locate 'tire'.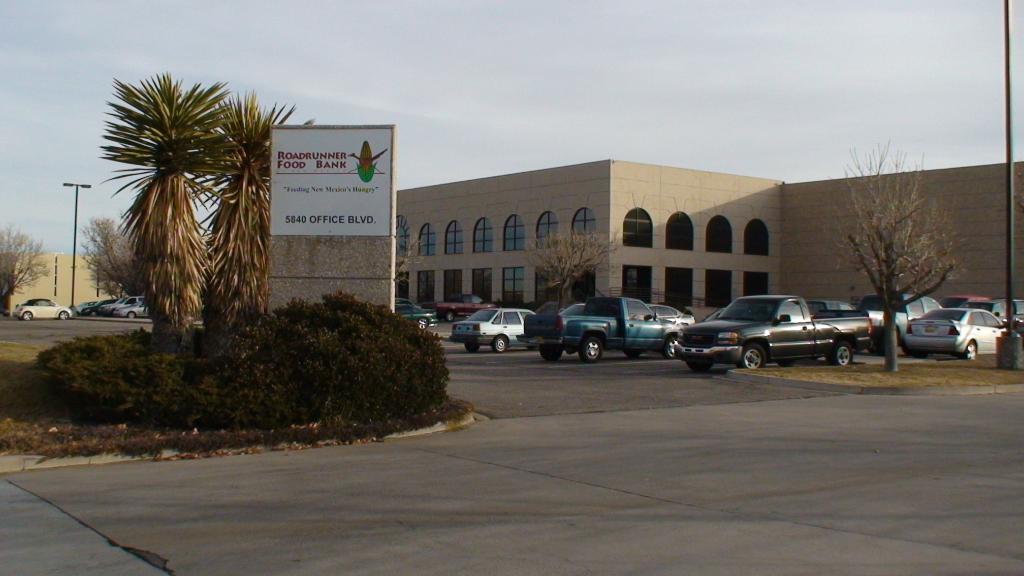
Bounding box: rect(538, 343, 564, 360).
